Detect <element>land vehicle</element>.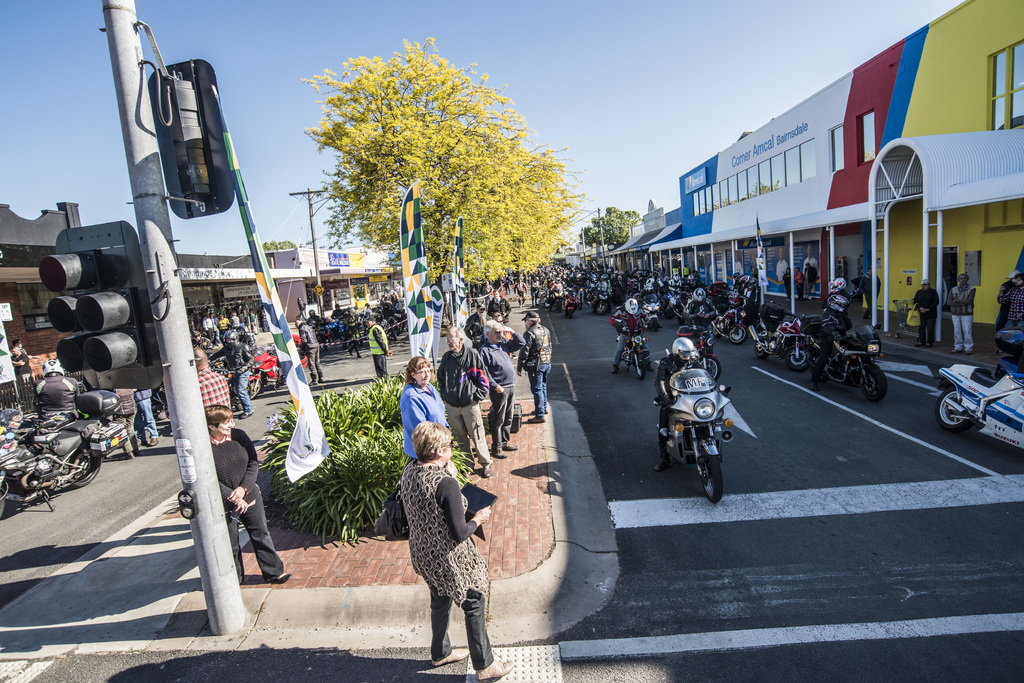
Detected at x1=715, y1=300, x2=748, y2=342.
